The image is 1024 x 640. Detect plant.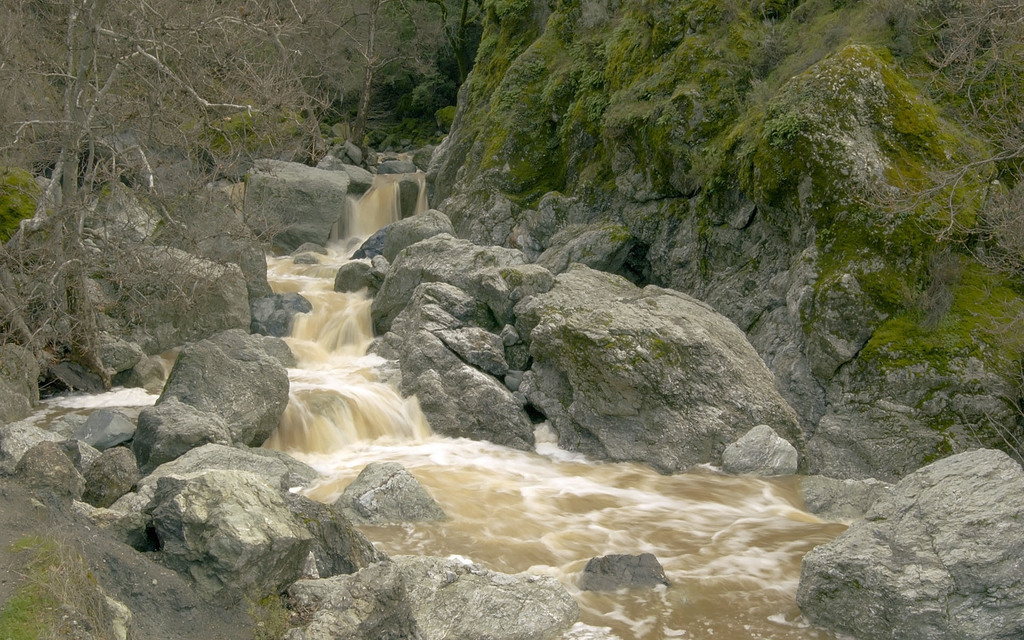
Detection: <bbox>0, 159, 49, 246</bbox>.
